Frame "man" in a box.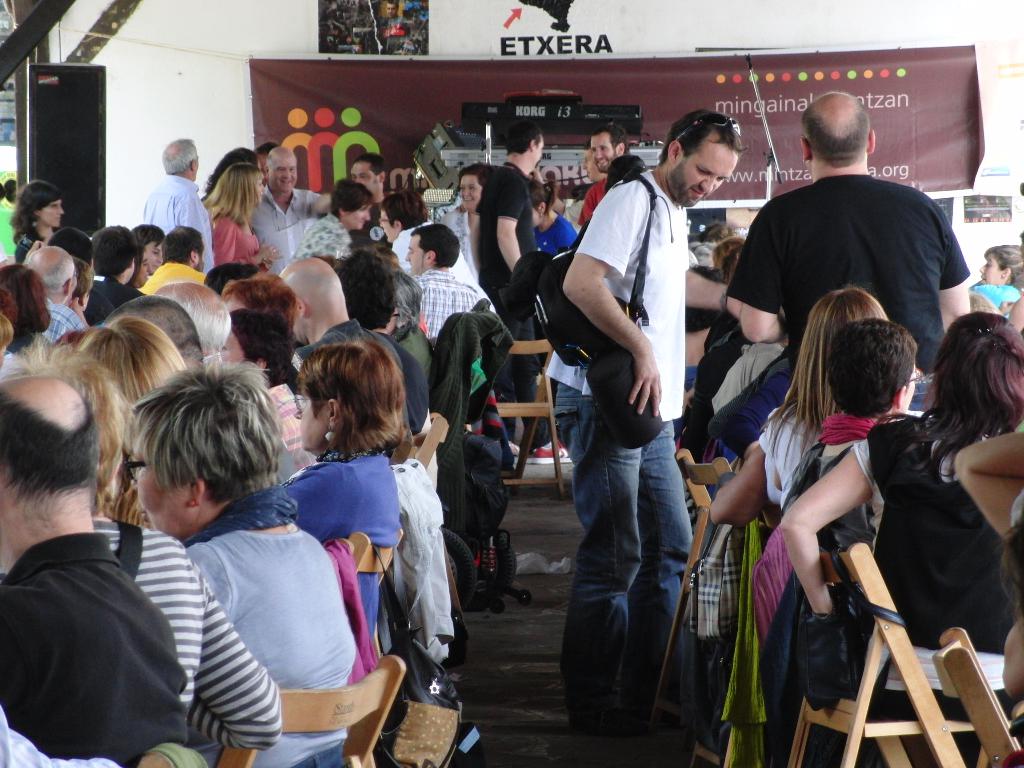
(left=97, top=291, right=303, bottom=488).
